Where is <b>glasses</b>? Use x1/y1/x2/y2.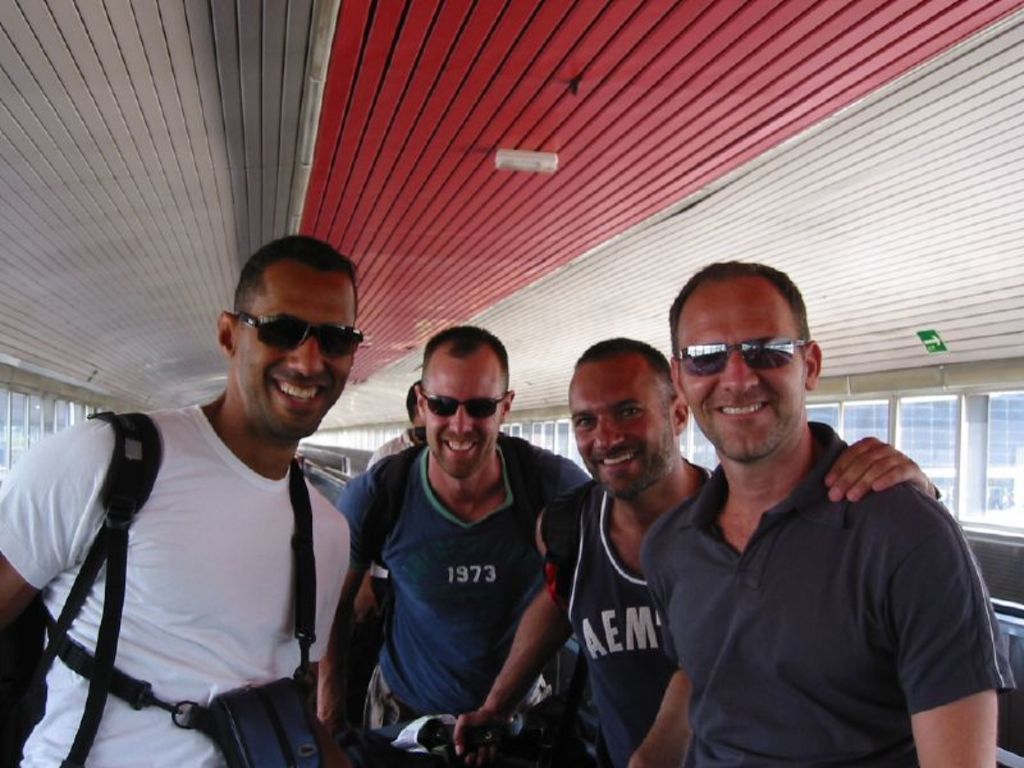
669/332/806/378.
